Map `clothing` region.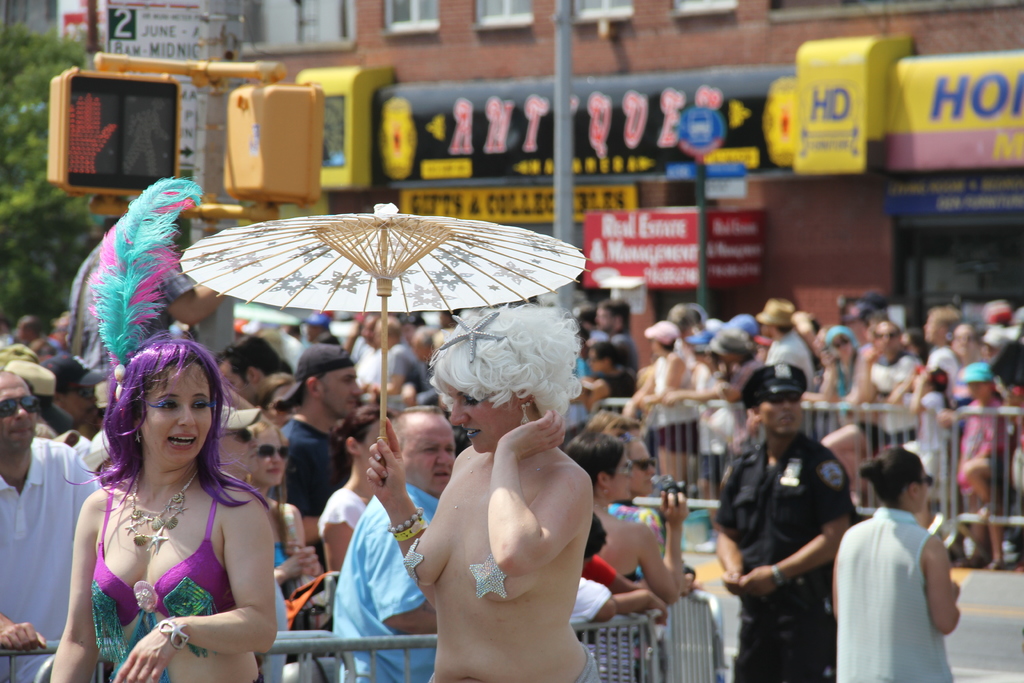
Mapped to rect(610, 338, 634, 375).
